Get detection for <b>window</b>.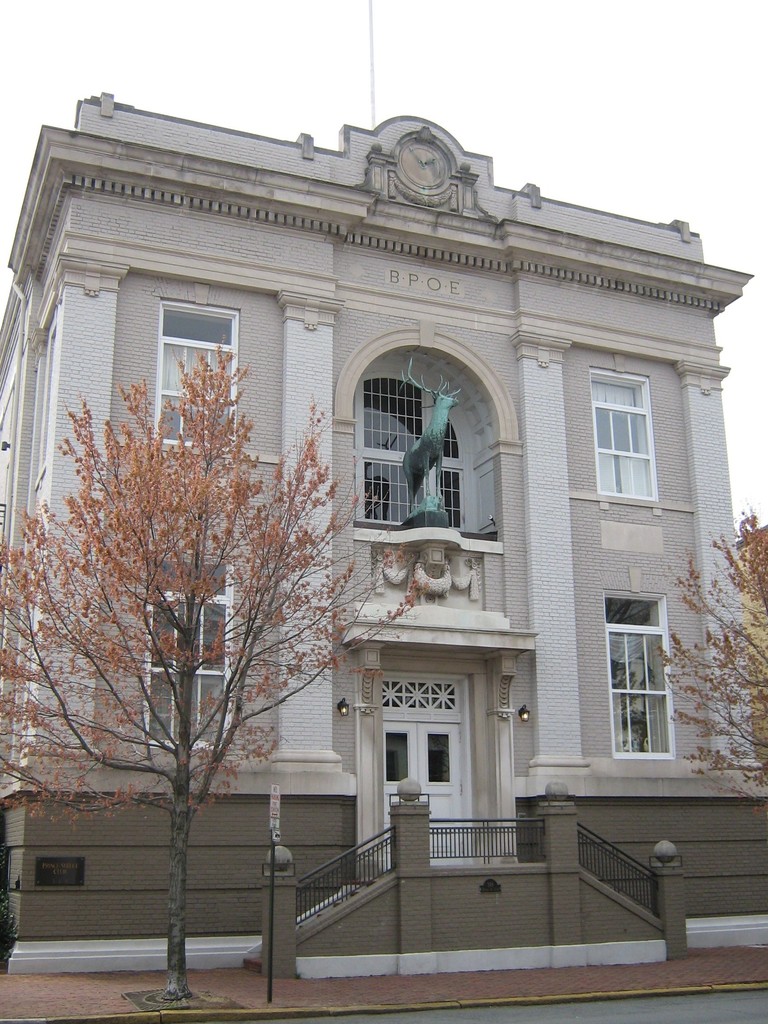
Detection: region(604, 584, 675, 757).
